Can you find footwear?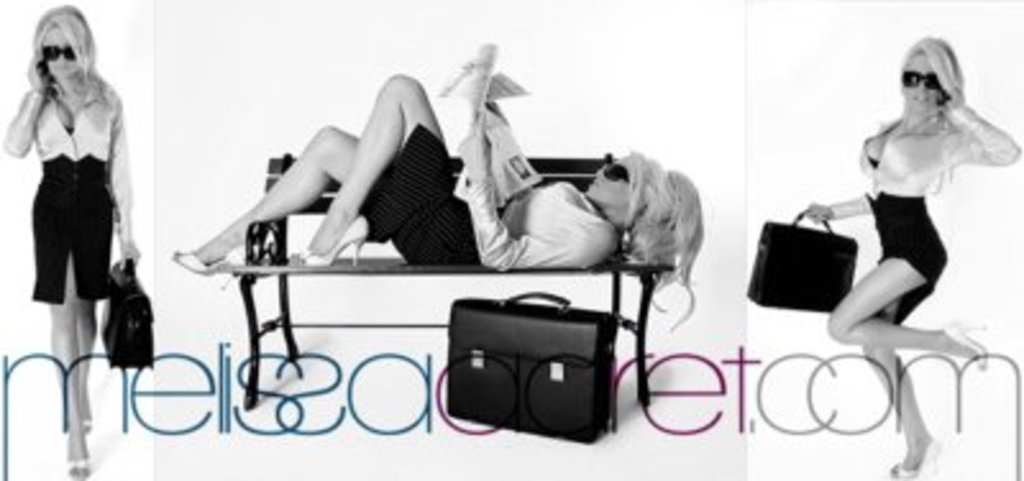
Yes, bounding box: 893 432 940 478.
